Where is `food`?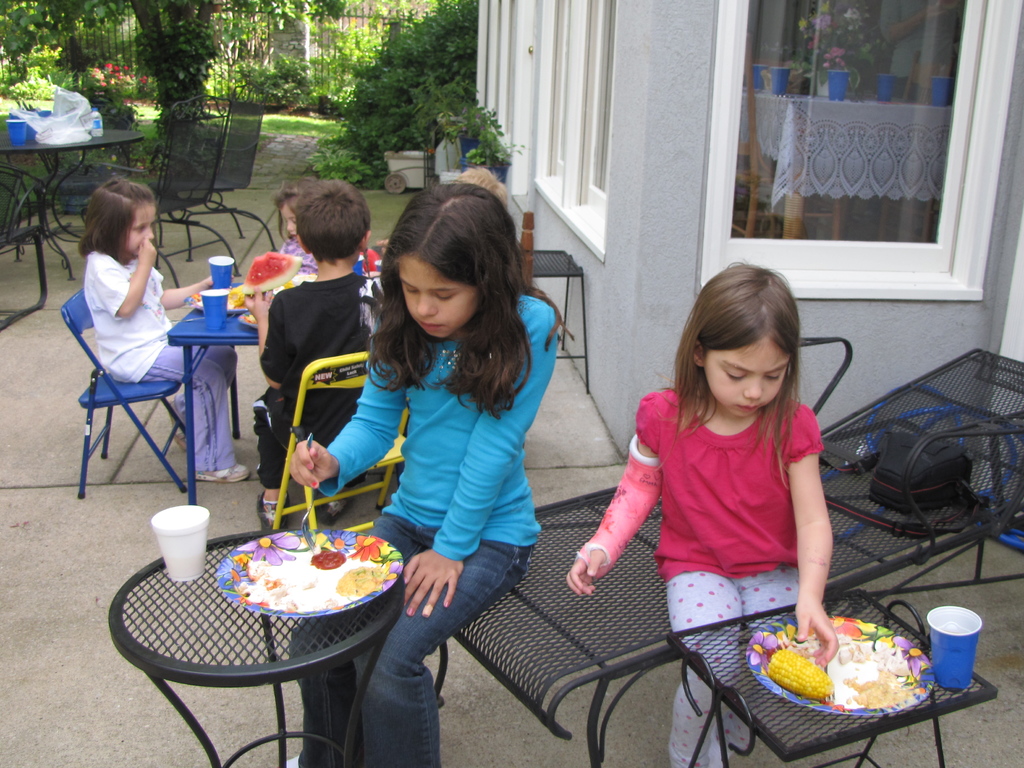
x1=225, y1=250, x2=305, y2=324.
